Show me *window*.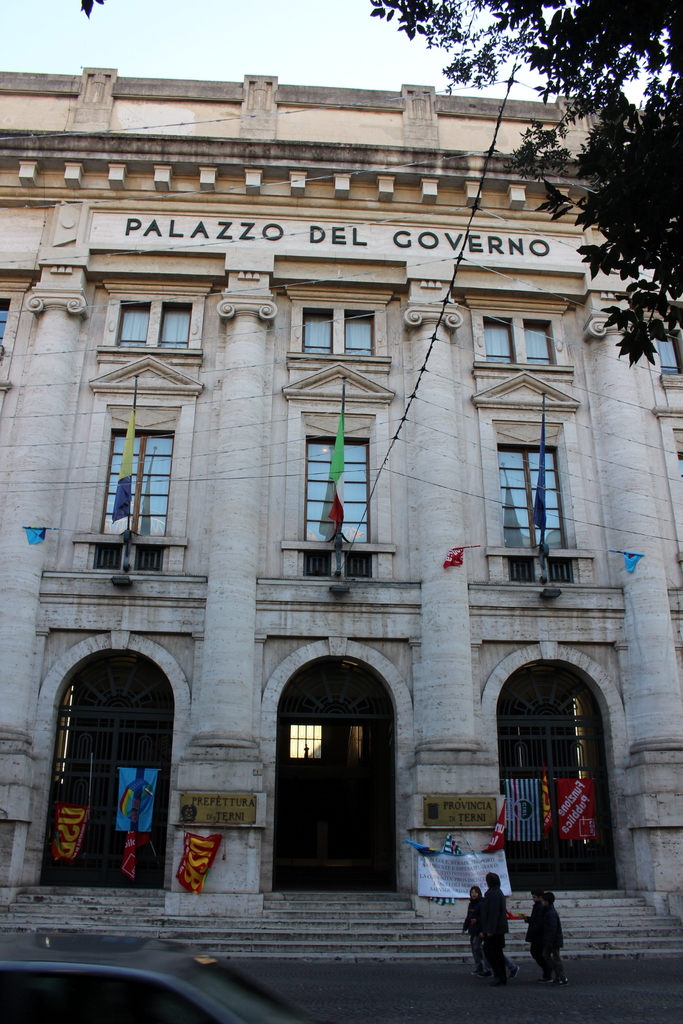
*window* is here: [left=660, top=333, right=682, bottom=372].
